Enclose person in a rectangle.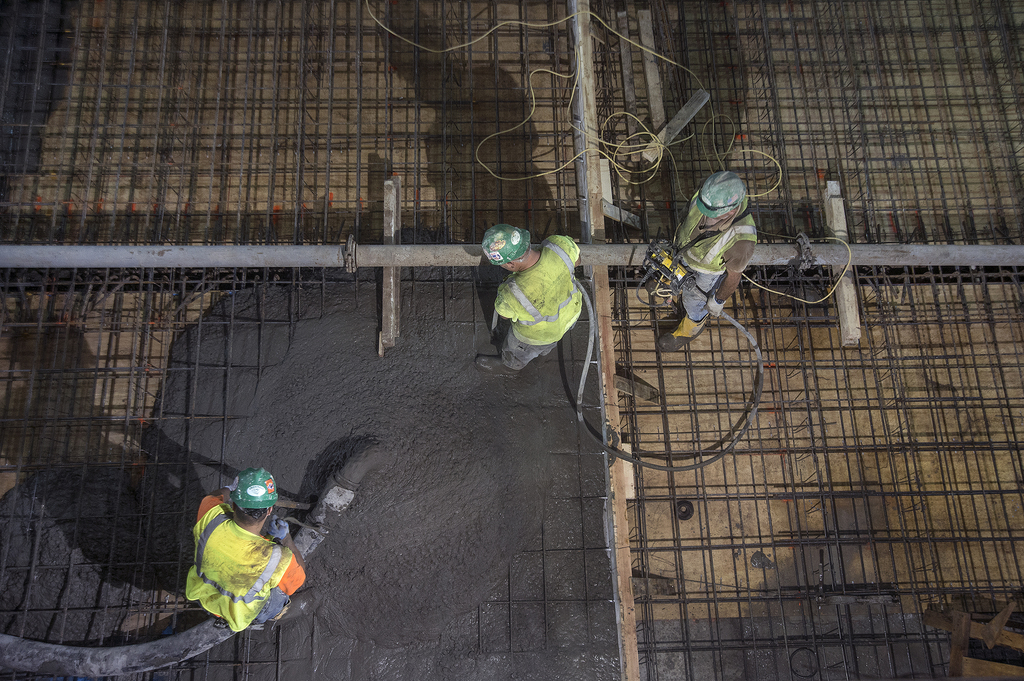
638:175:760:349.
